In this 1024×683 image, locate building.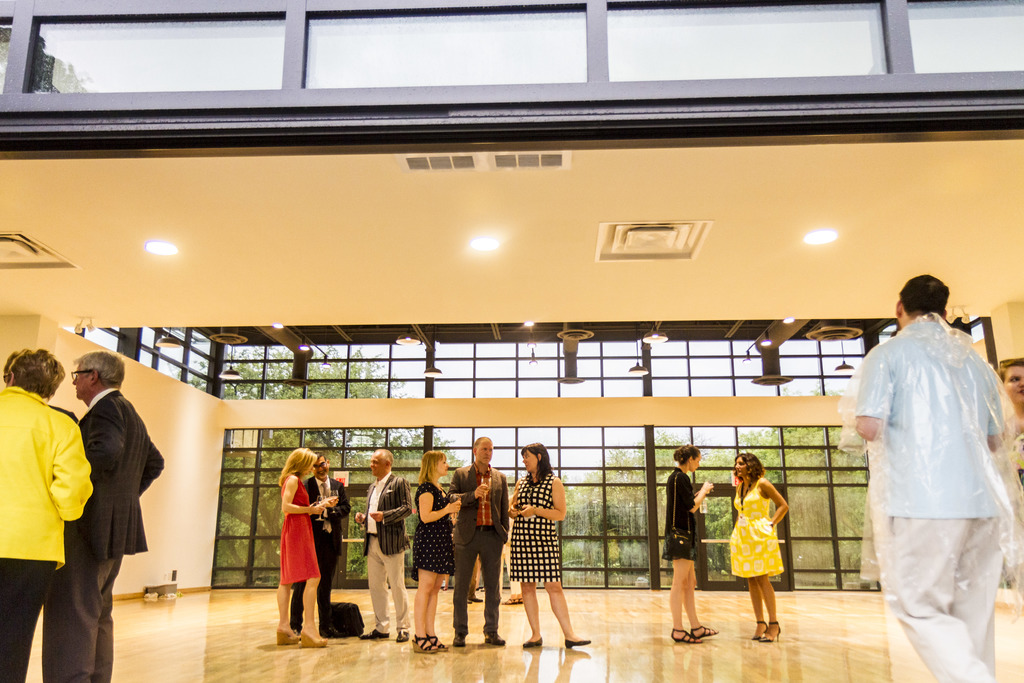
Bounding box: Rect(0, 0, 1023, 682).
